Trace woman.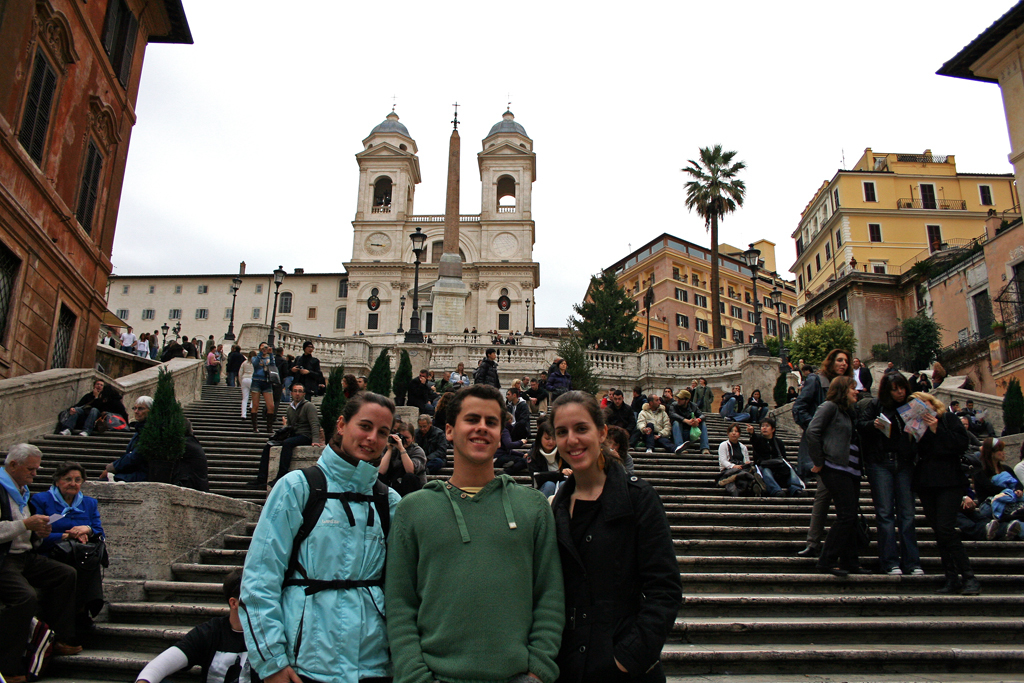
Traced to pyautogui.locateOnScreen(544, 360, 572, 397).
